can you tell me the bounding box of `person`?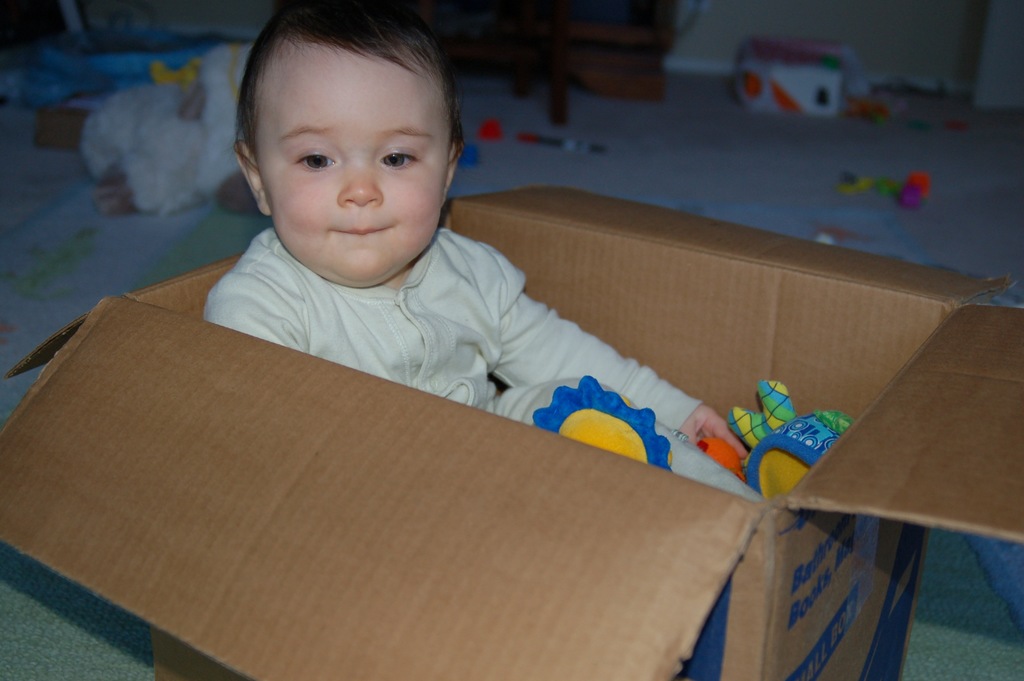
rect(198, 0, 772, 510).
